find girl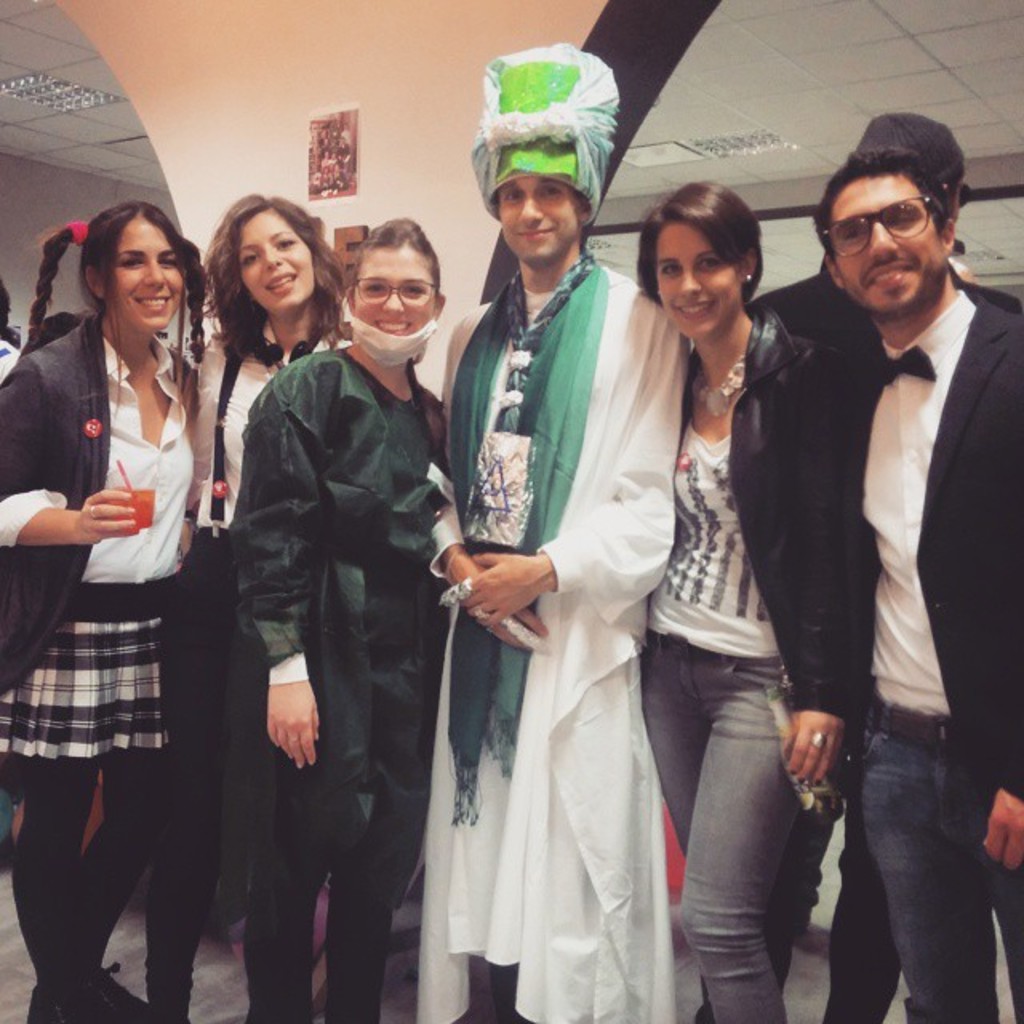
box=[232, 213, 448, 1022]
